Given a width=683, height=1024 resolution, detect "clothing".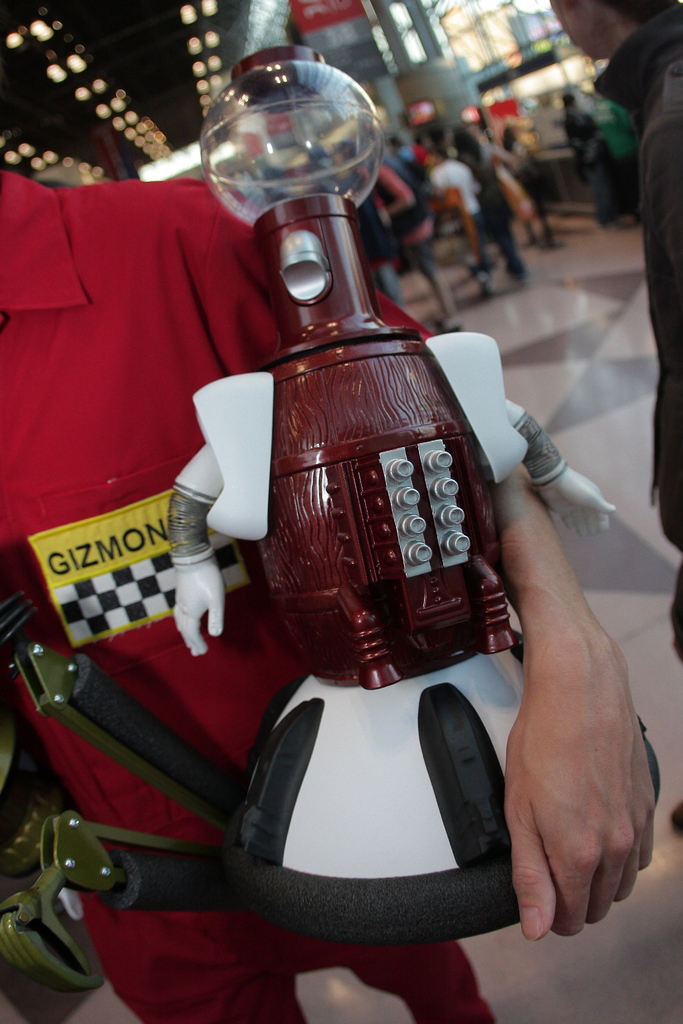
[590, 0, 682, 659].
